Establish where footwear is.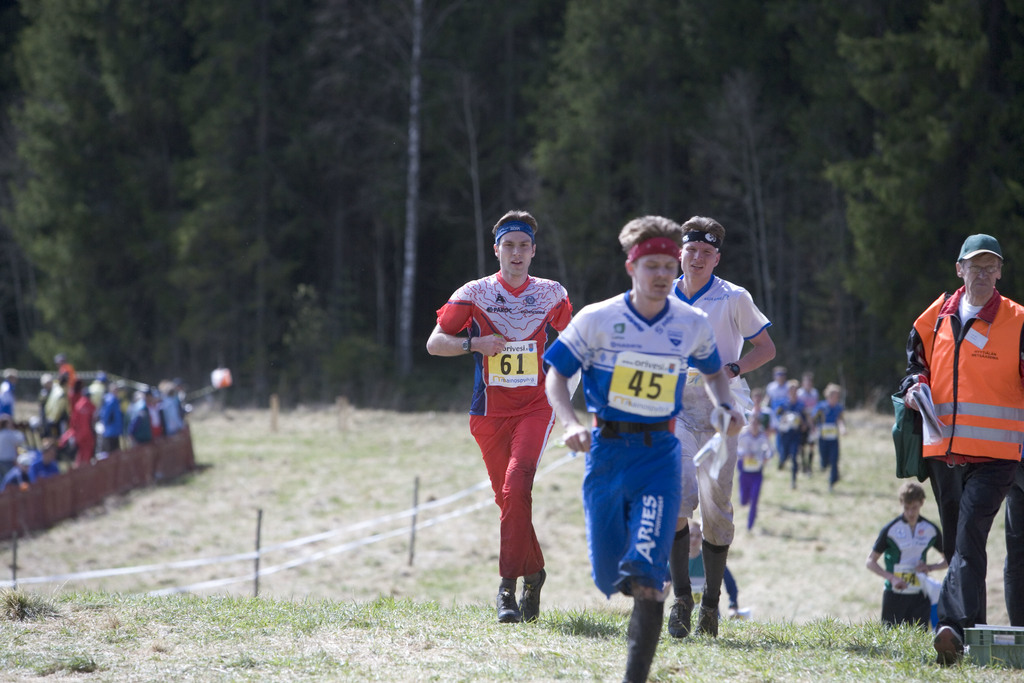
Established at {"x1": 493, "y1": 579, "x2": 516, "y2": 621}.
